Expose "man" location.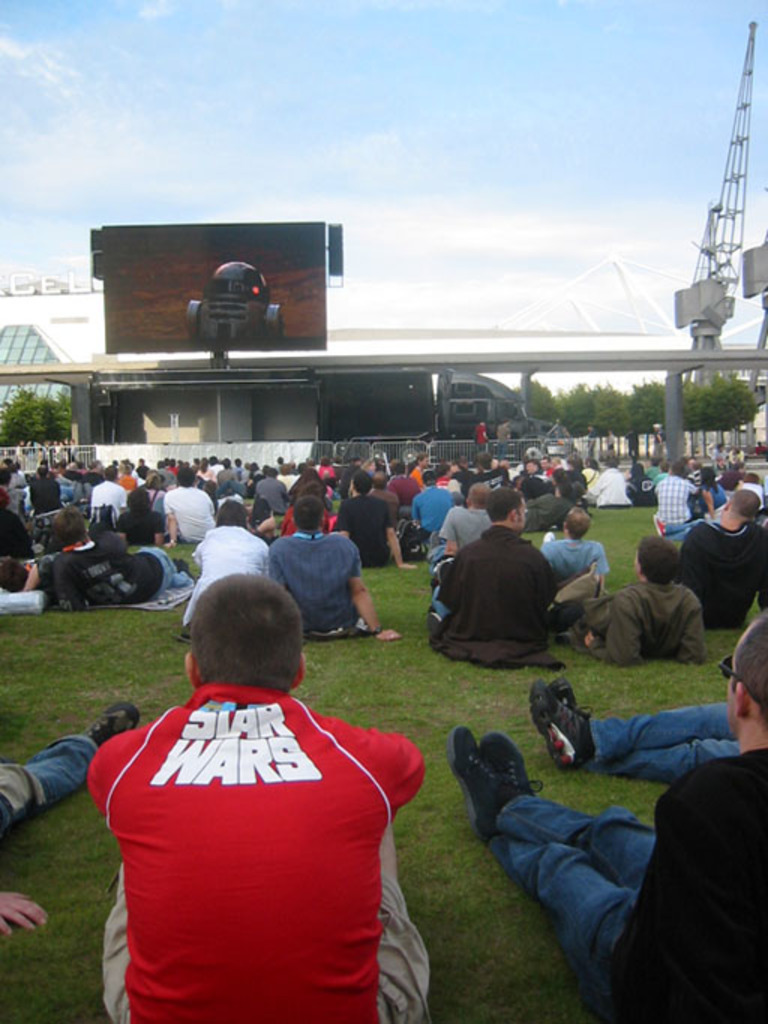
Exposed at (x1=431, y1=484, x2=491, y2=561).
